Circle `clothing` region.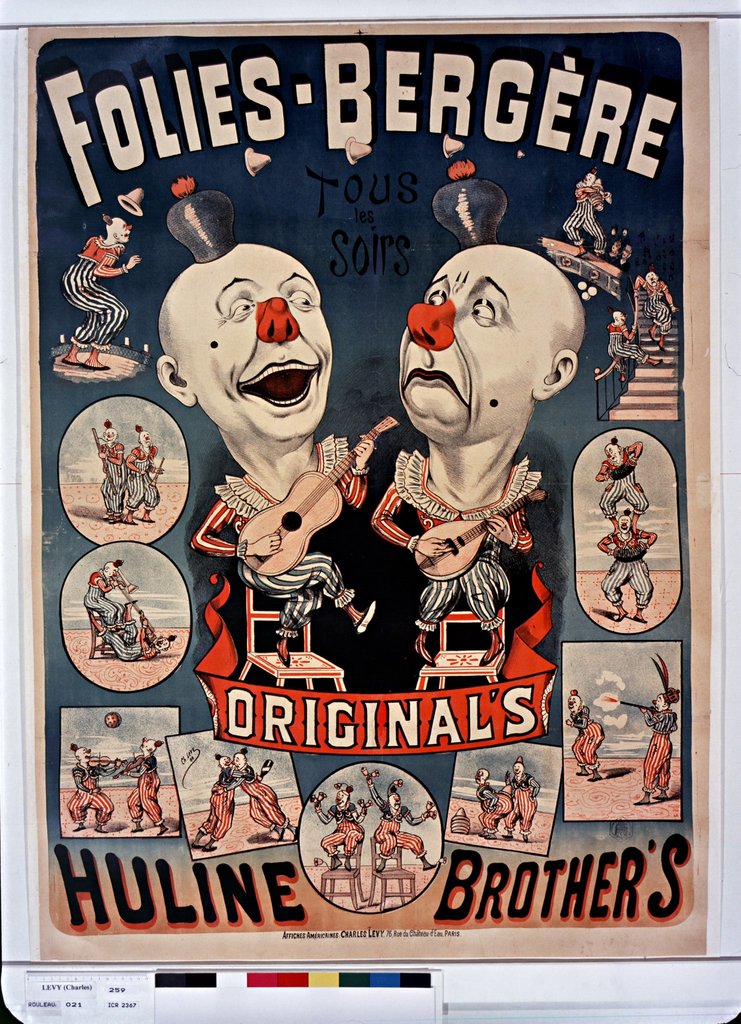
Region: Rect(322, 802, 371, 858).
